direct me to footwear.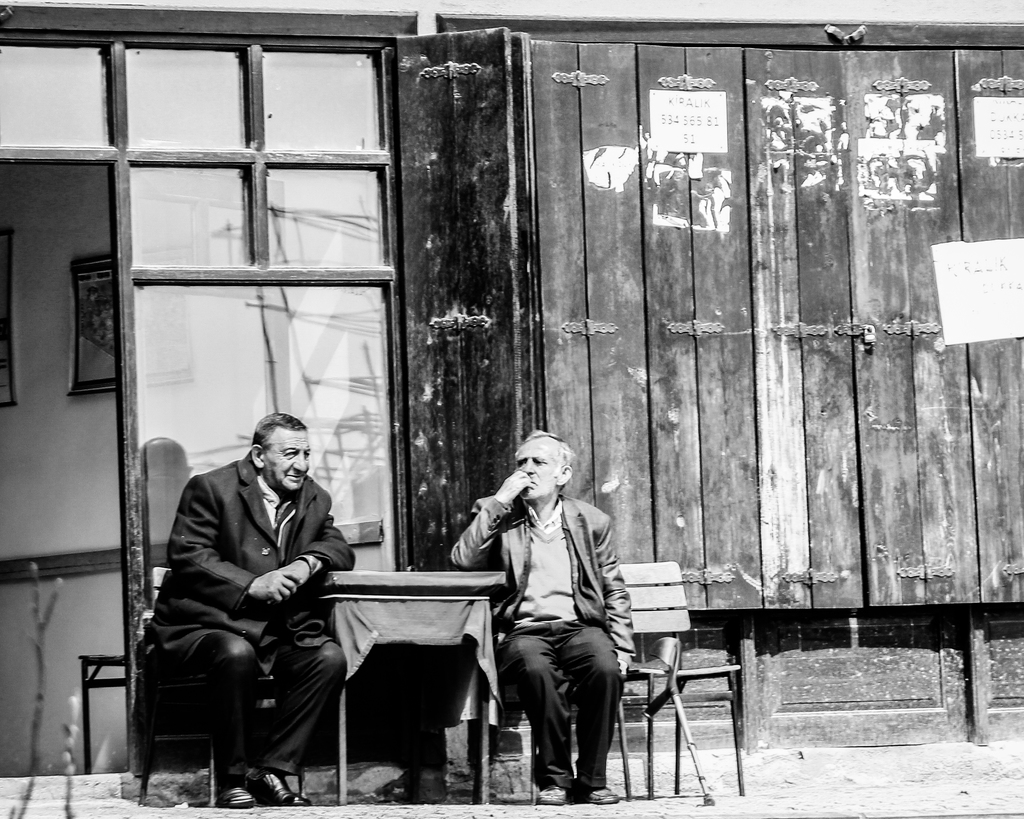
Direction: (533, 786, 567, 801).
